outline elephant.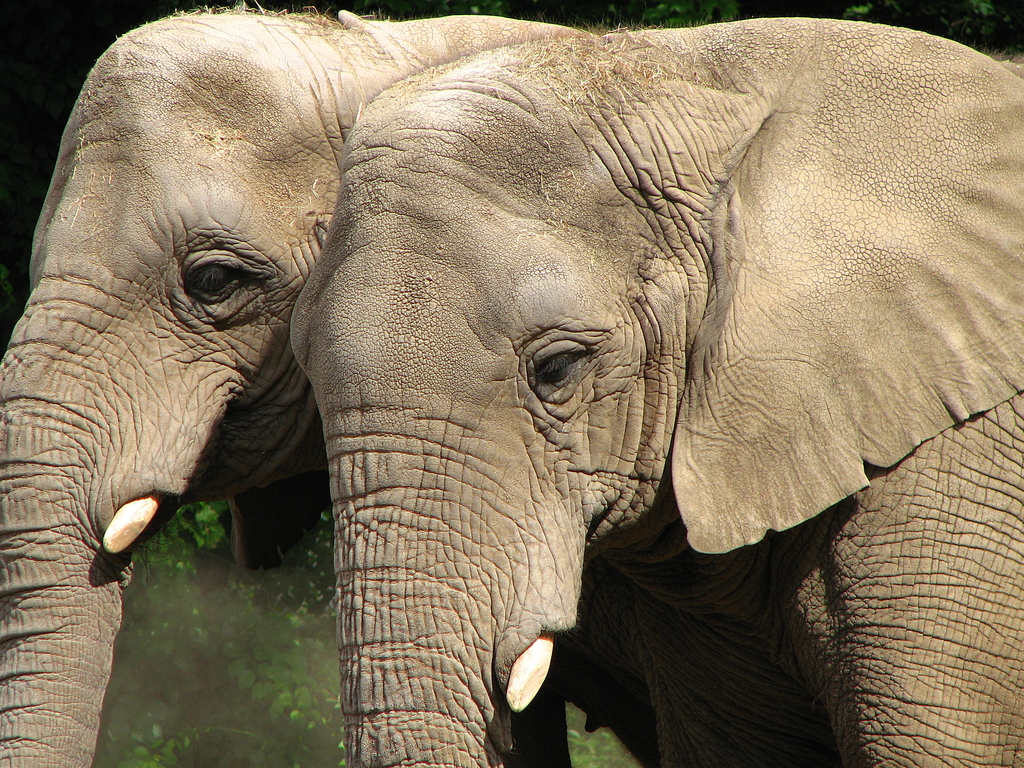
Outline: region(288, 17, 1023, 767).
